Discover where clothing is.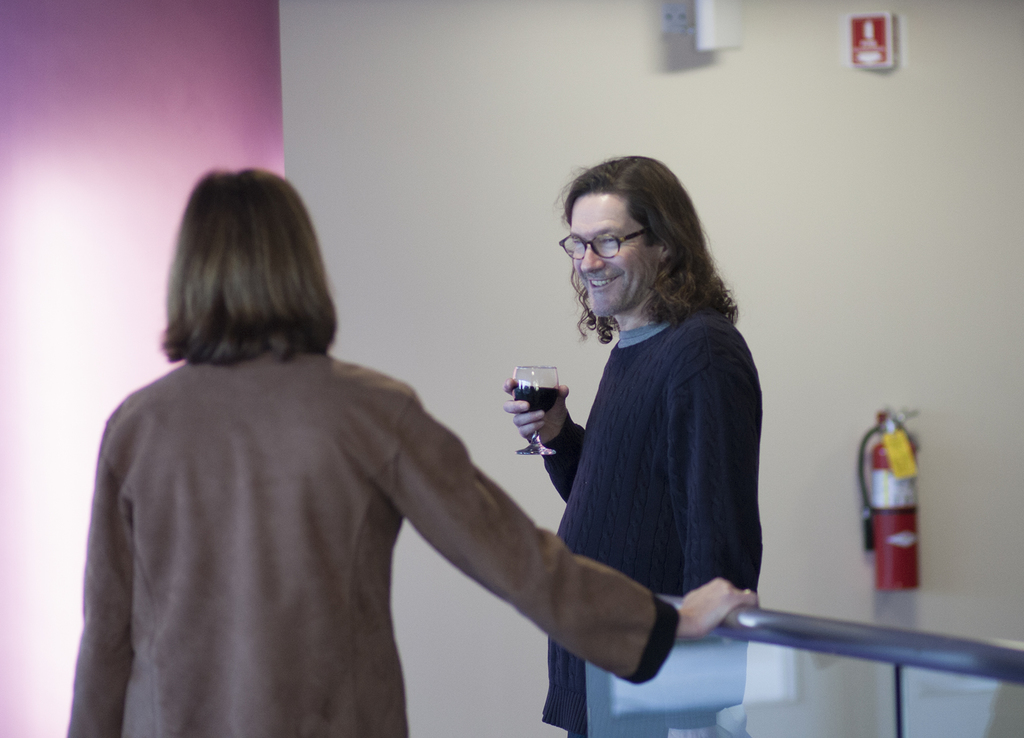
Discovered at locate(531, 240, 783, 679).
